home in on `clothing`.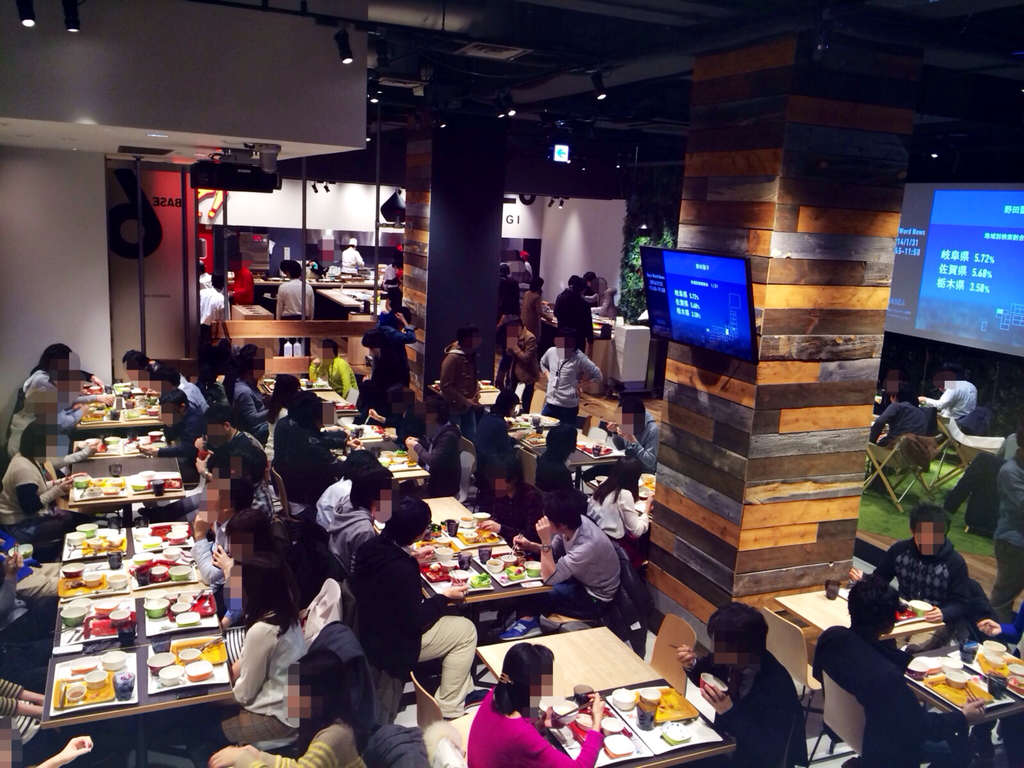
Homed in at (left=468, top=684, right=602, bottom=767).
